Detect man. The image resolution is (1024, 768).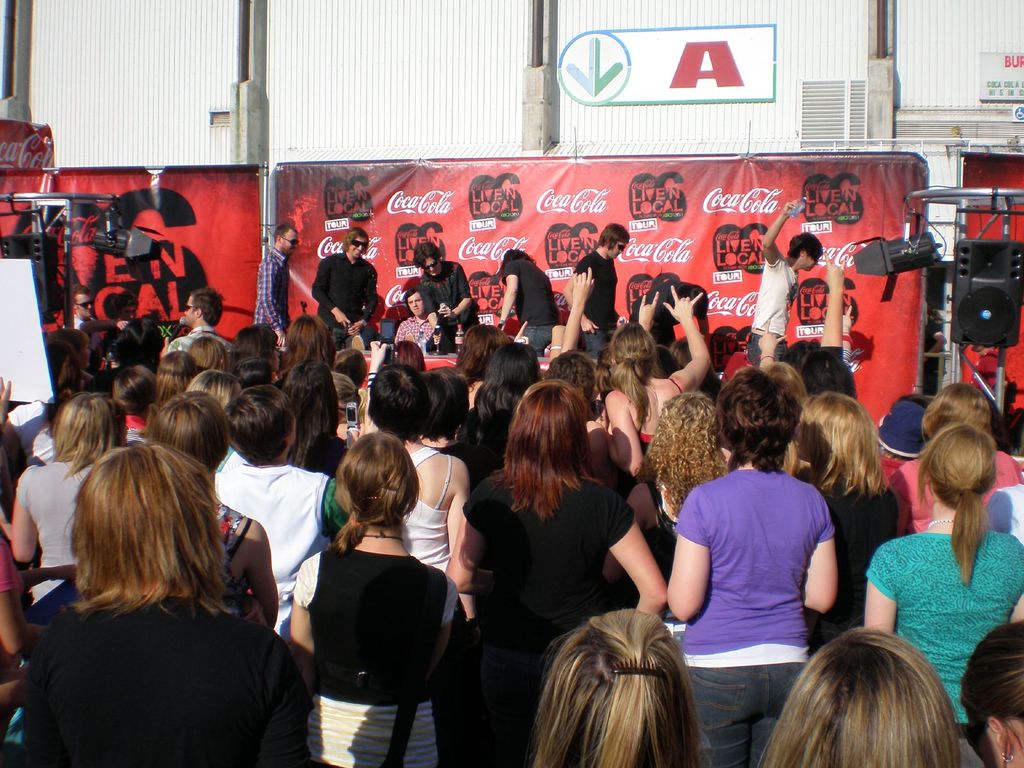
[left=564, top=220, right=627, bottom=351].
